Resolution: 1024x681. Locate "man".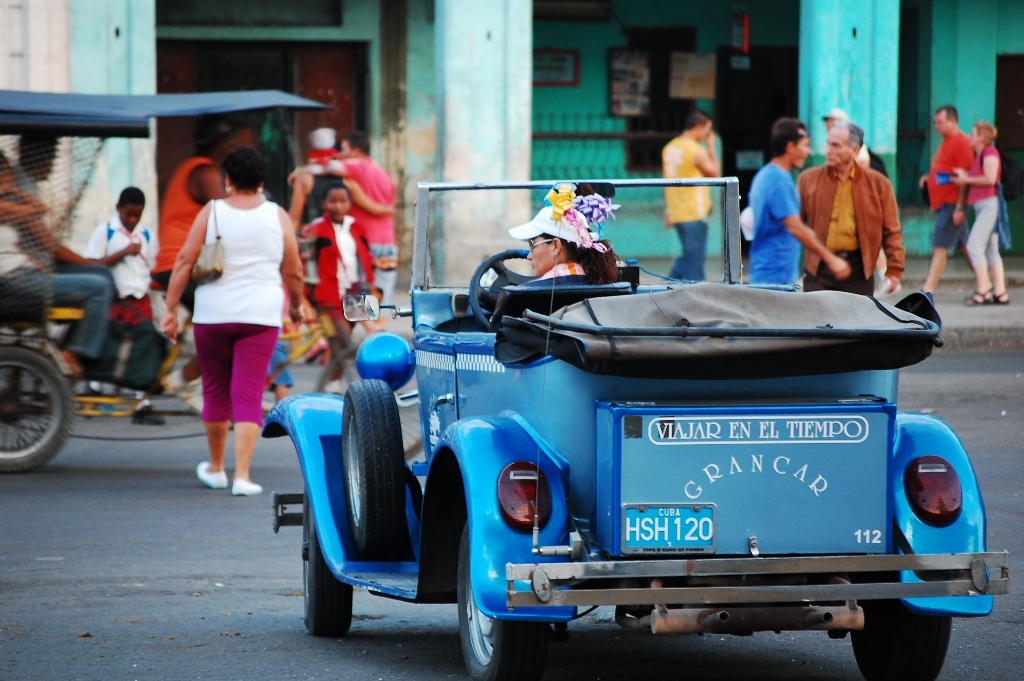
bbox(748, 119, 852, 291).
